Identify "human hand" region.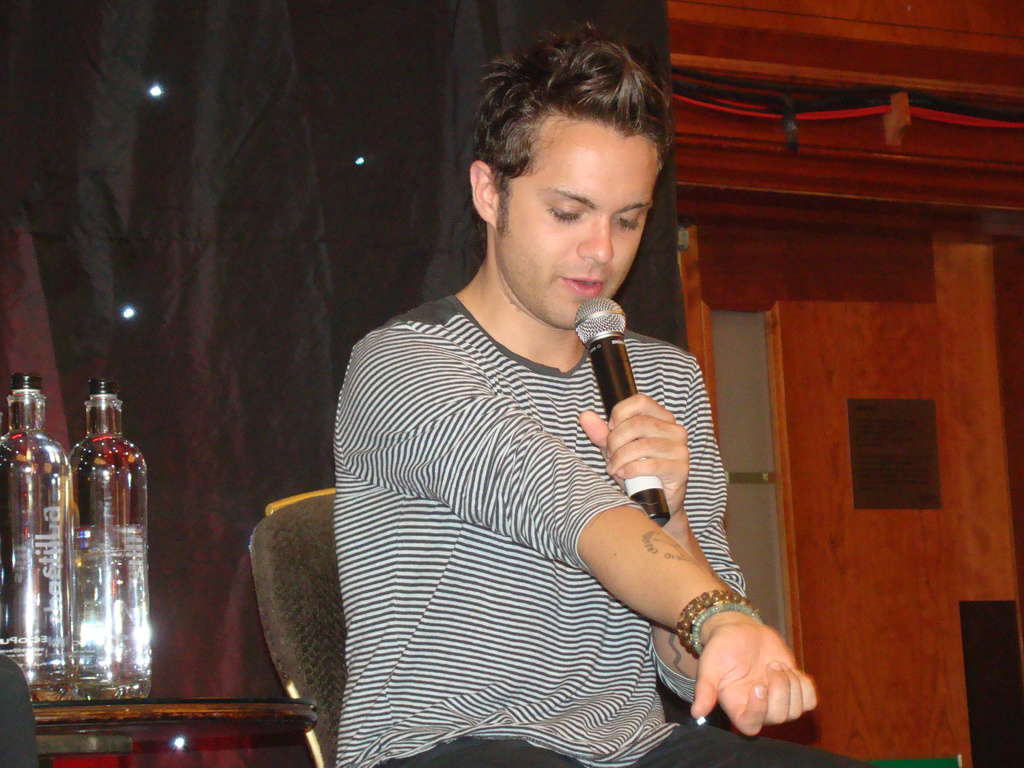
Region: box=[682, 608, 819, 749].
